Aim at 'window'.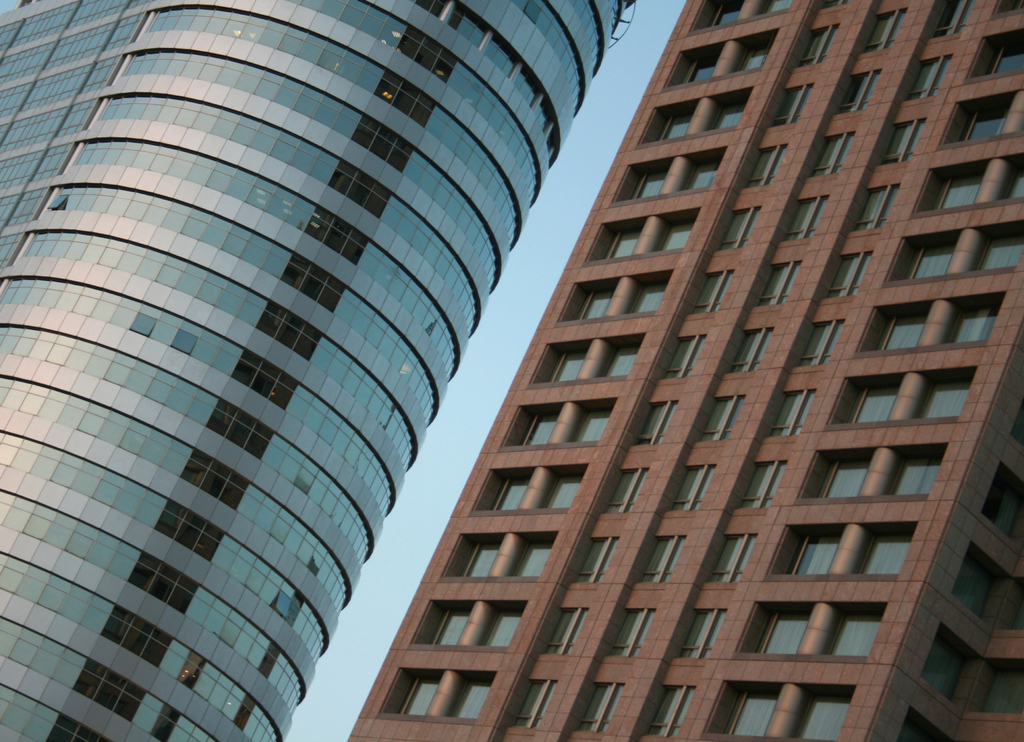
Aimed at BBox(727, 694, 778, 740).
